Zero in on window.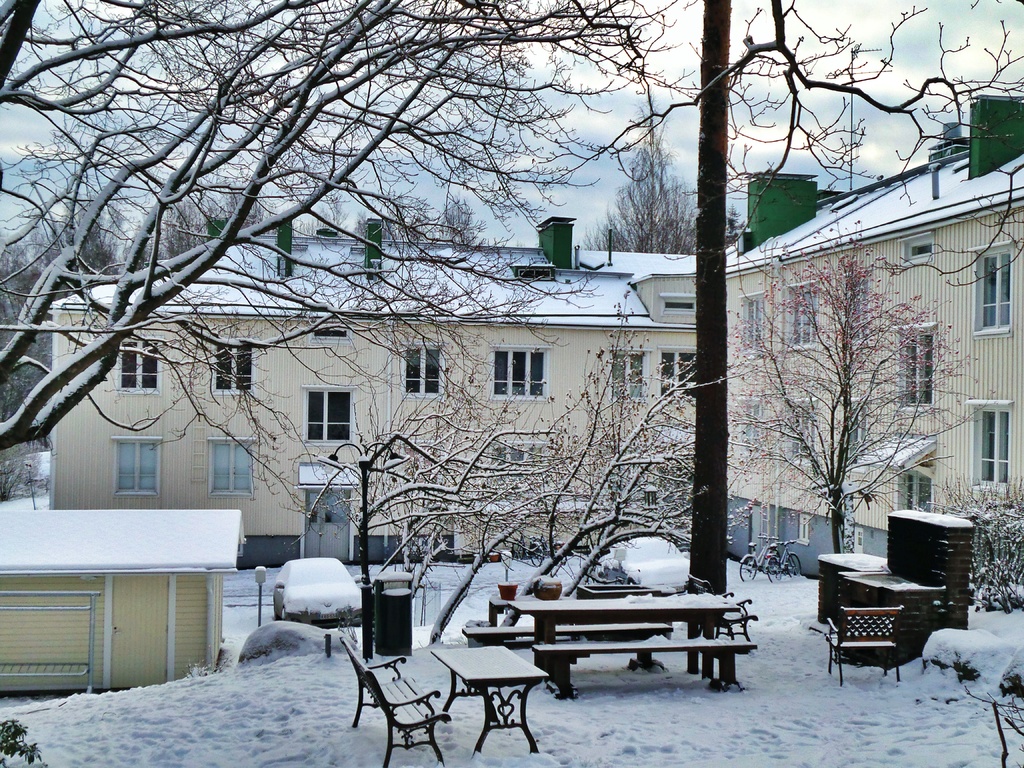
Zeroed in: BBox(112, 434, 165, 495).
